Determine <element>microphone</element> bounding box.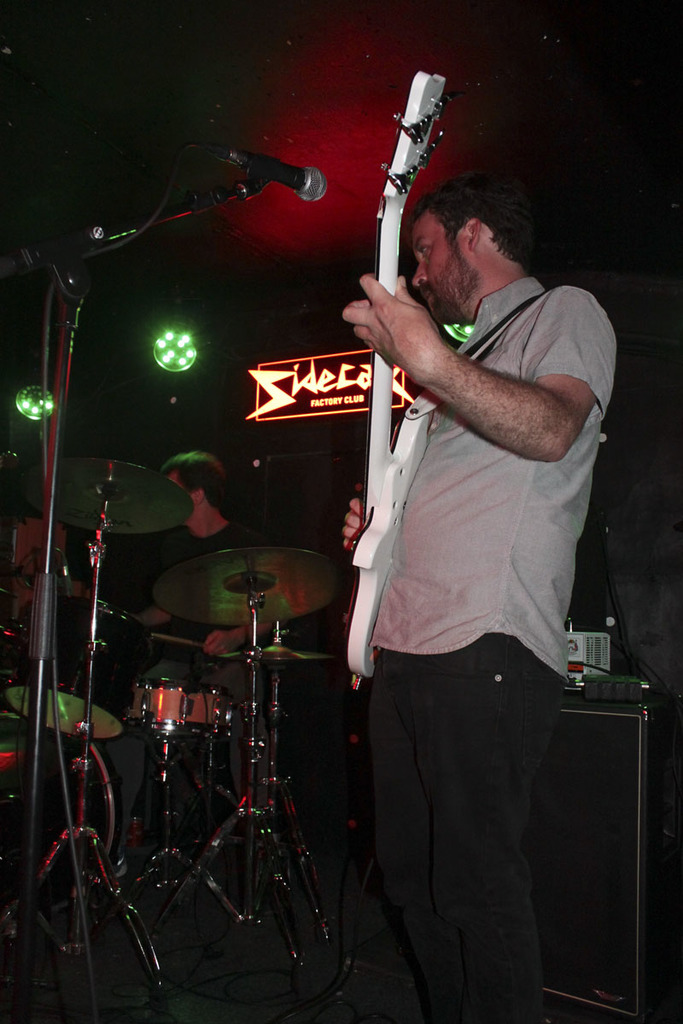
Determined: locate(176, 135, 328, 197).
